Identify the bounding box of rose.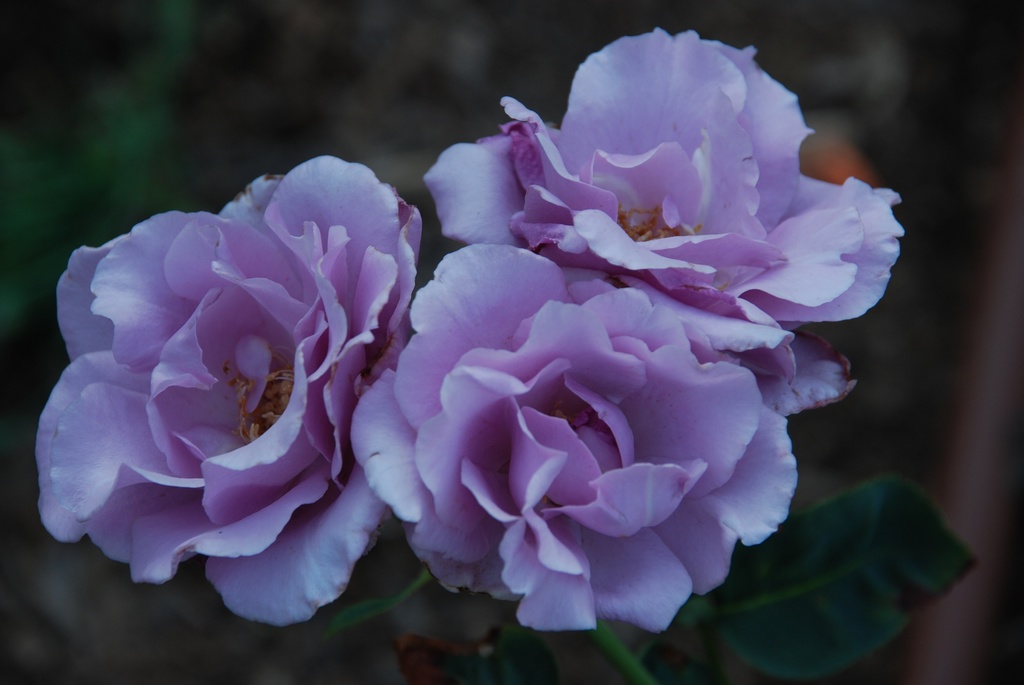
left=347, top=238, right=852, bottom=631.
